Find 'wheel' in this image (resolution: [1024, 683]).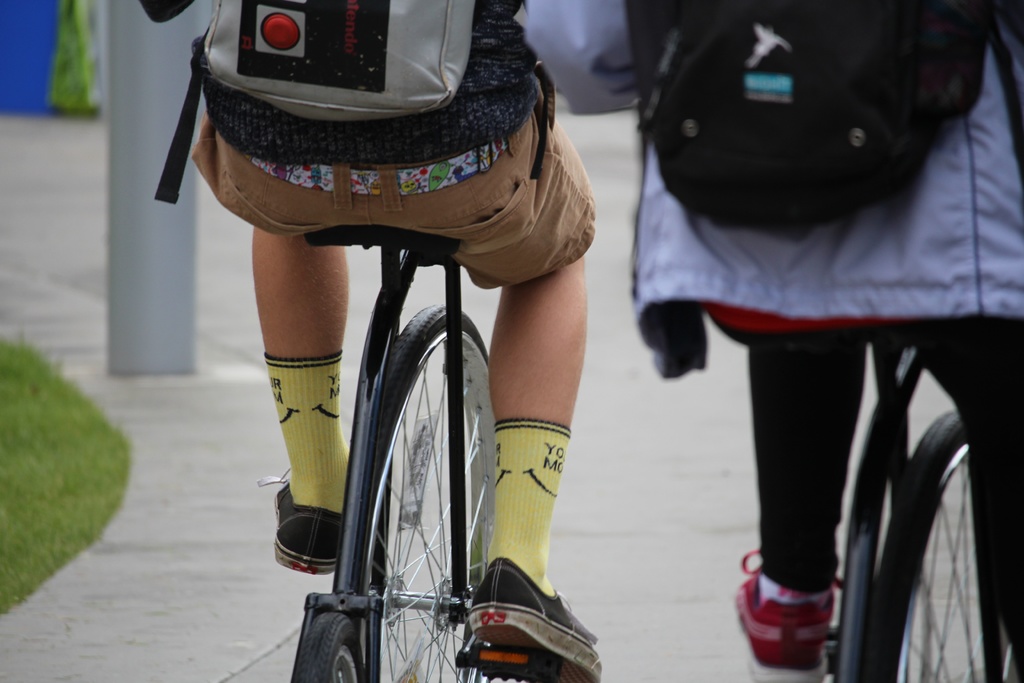
{"x1": 332, "y1": 309, "x2": 511, "y2": 682}.
